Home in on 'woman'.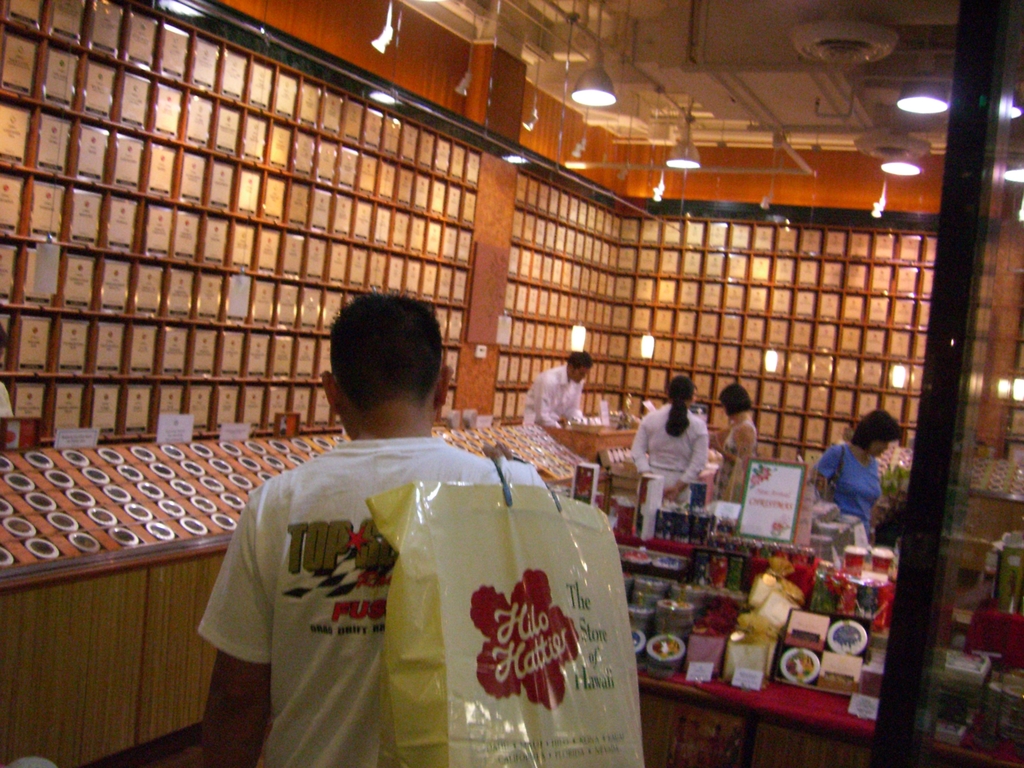
Homed in at x1=808, y1=413, x2=904, y2=527.
